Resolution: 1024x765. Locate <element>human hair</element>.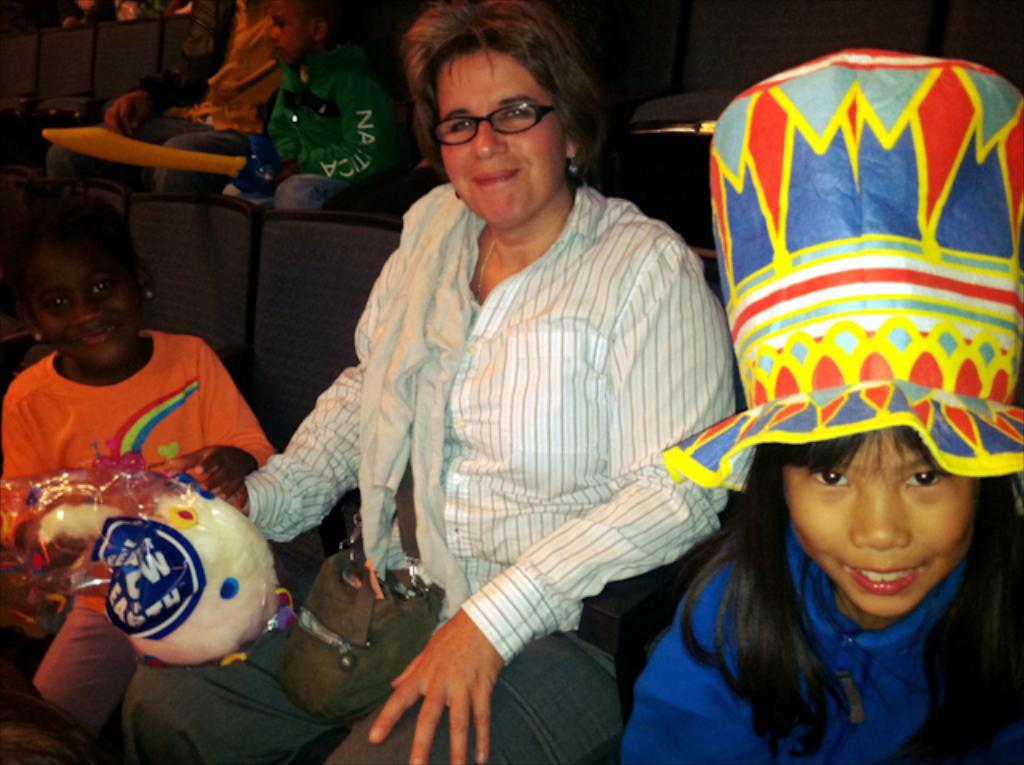
<bbox>683, 424, 1022, 762</bbox>.
